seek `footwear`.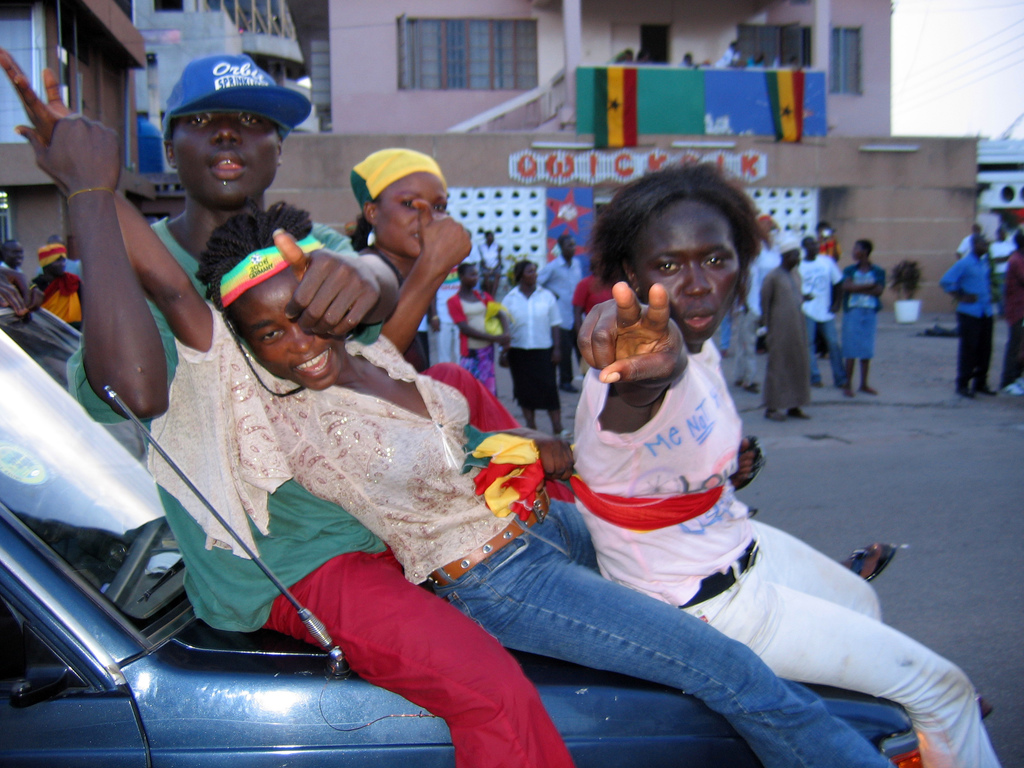
<box>810,381,820,387</box>.
